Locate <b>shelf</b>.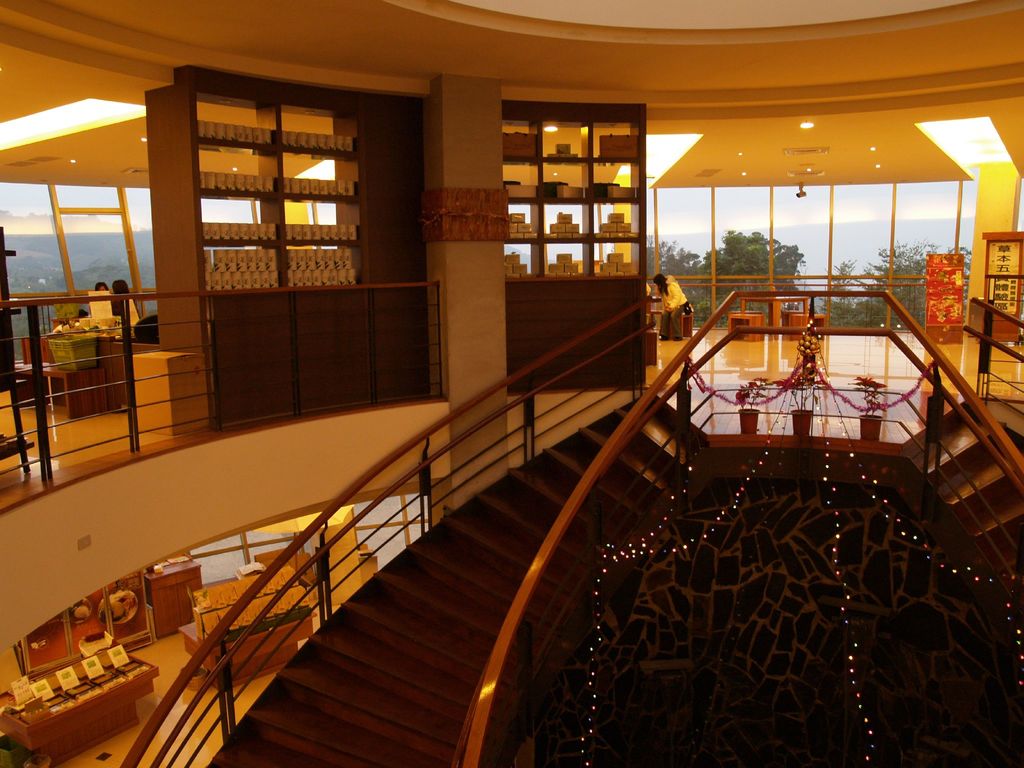
Bounding box: box(587, 126, 630, 170).
